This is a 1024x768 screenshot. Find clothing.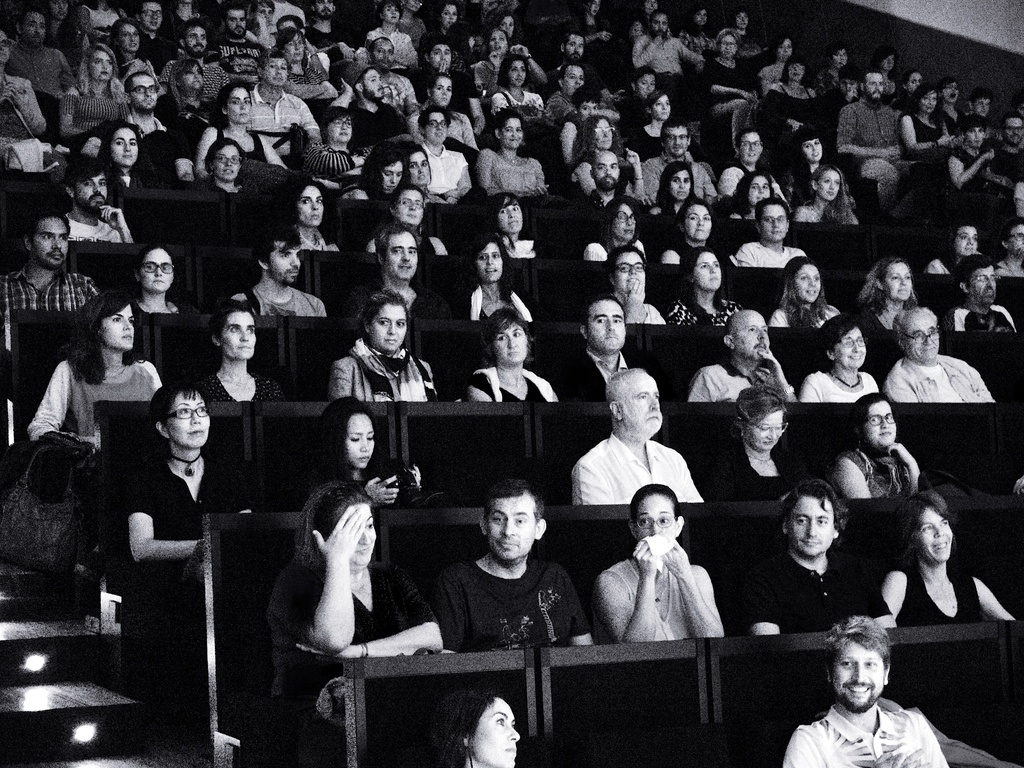
Bounding box: bbox(429, 148, 481, 202).
